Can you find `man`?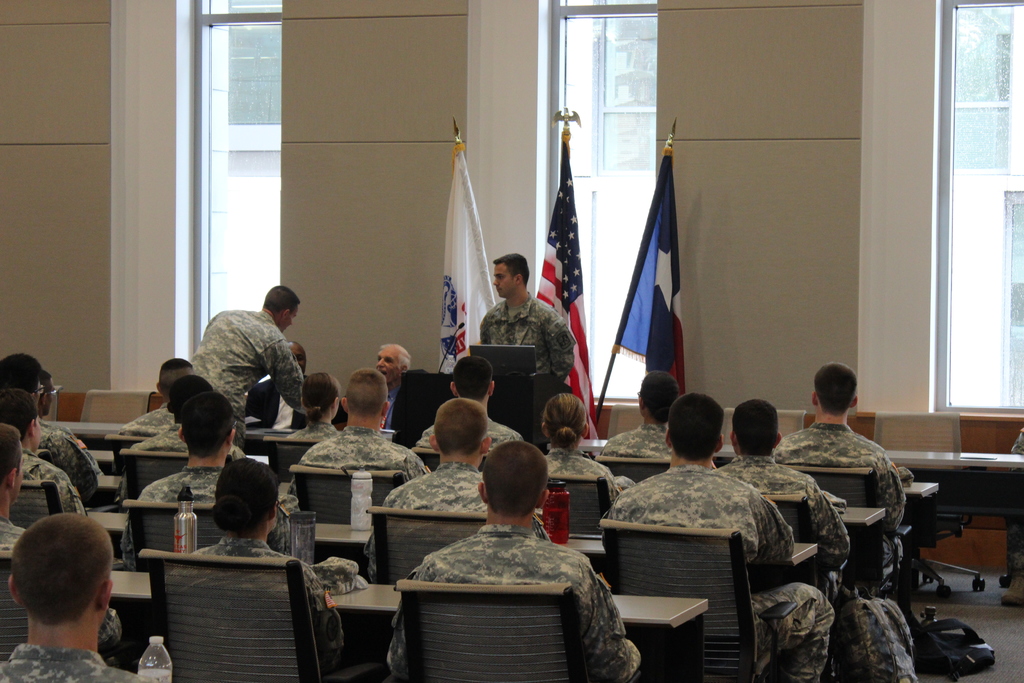
Yes, bounding box: (left=36, top=374, right=99, bottom=482).
